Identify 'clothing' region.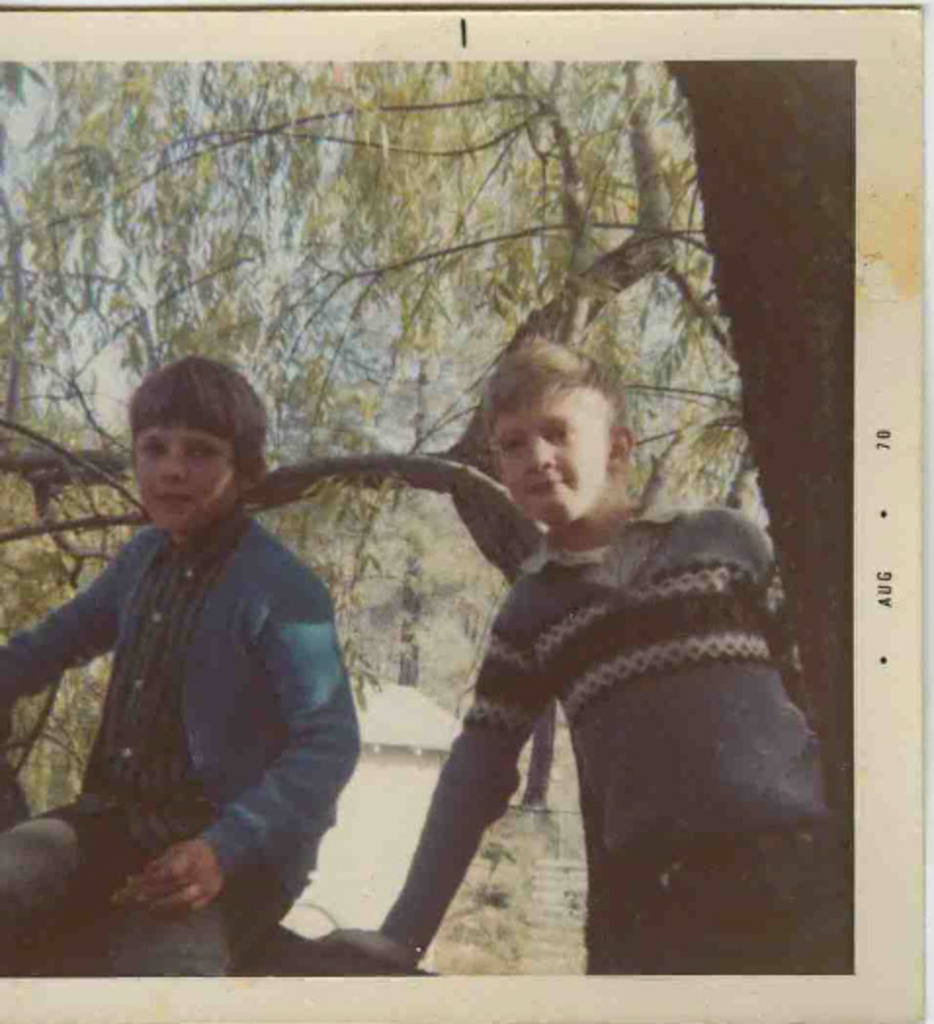
Region: 363,510,891,987.
